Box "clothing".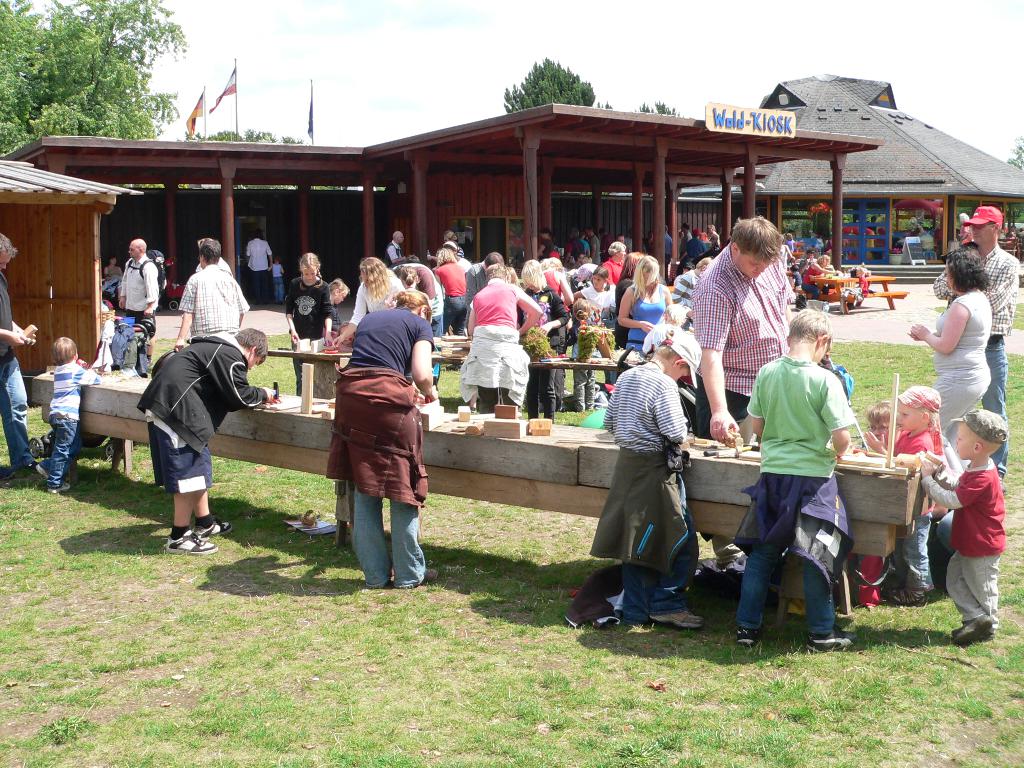
crop(793, 271, 799, 290).
